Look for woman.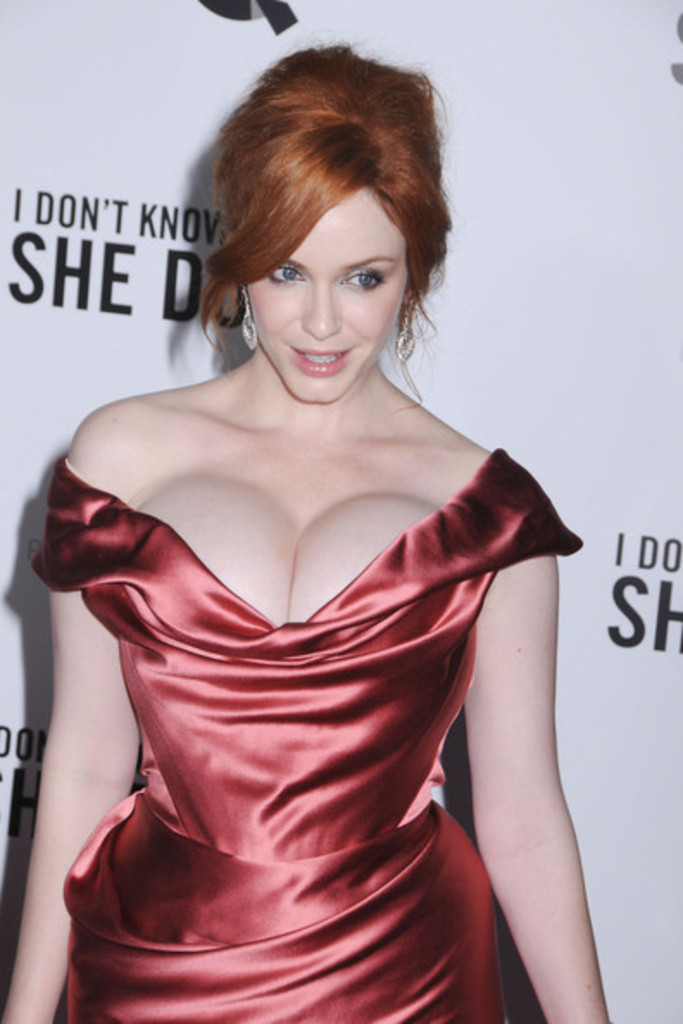
Found: bbox=[33, 50, 573, 1023].
